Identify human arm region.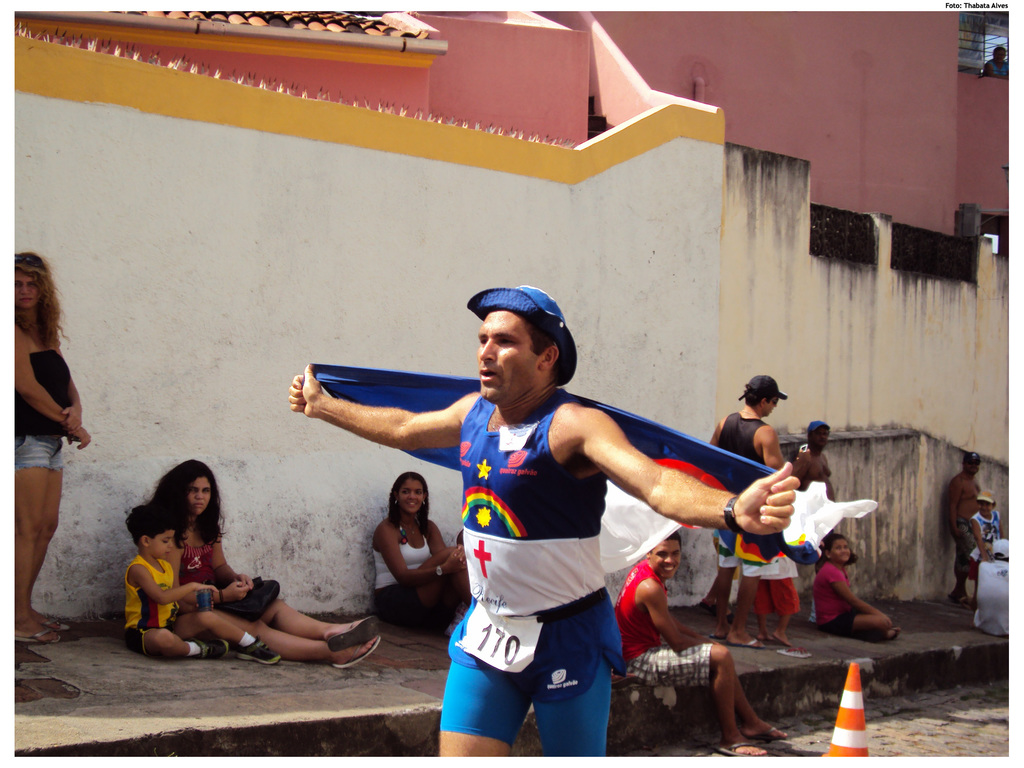
Region: rect(385, 519, 467, 593).
